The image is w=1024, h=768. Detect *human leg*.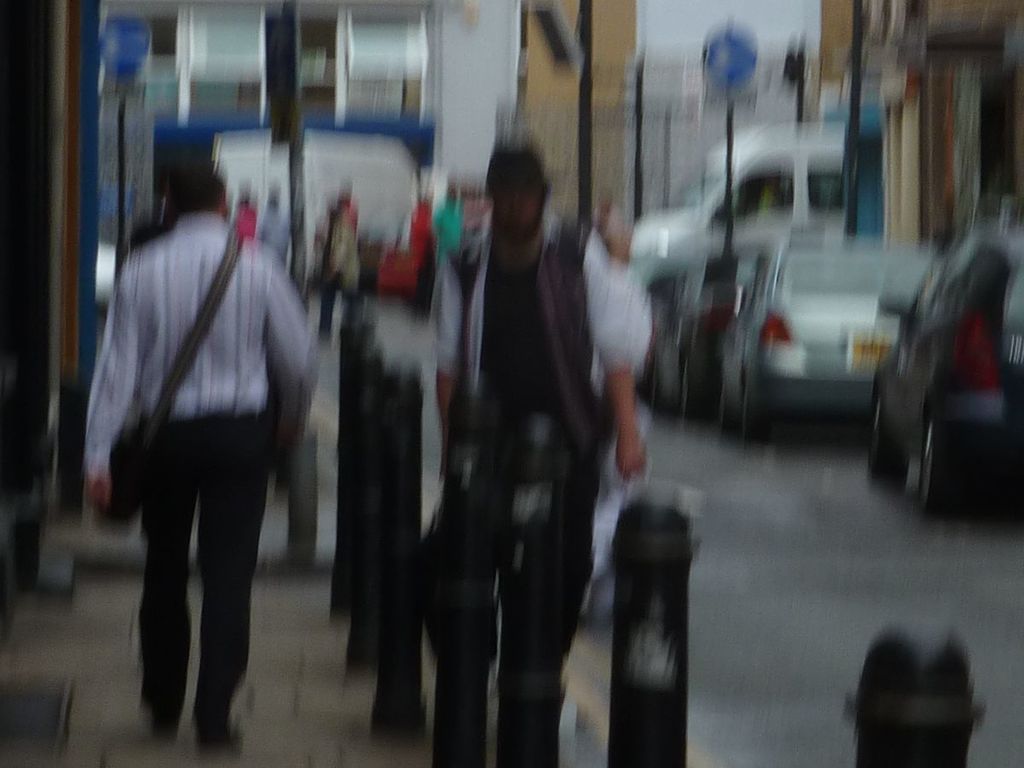
Detection: bbox(141, 416, 194, 736).
